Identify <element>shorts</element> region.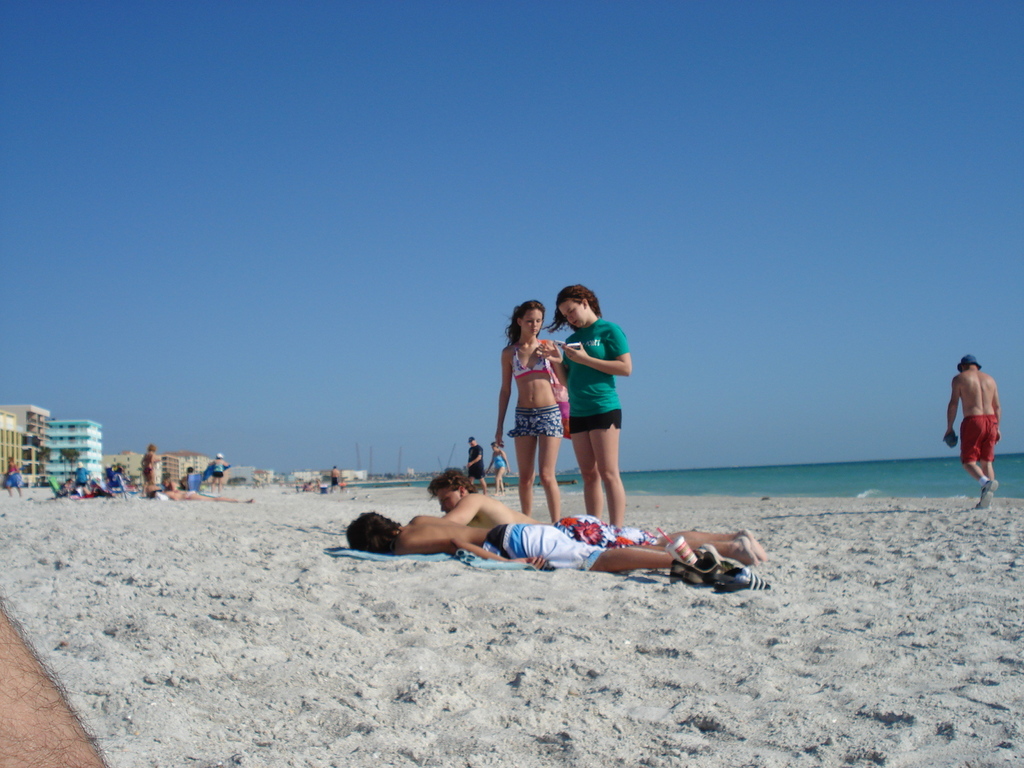
Region: [x1=567, y1=410, x2=624, y2=434].
